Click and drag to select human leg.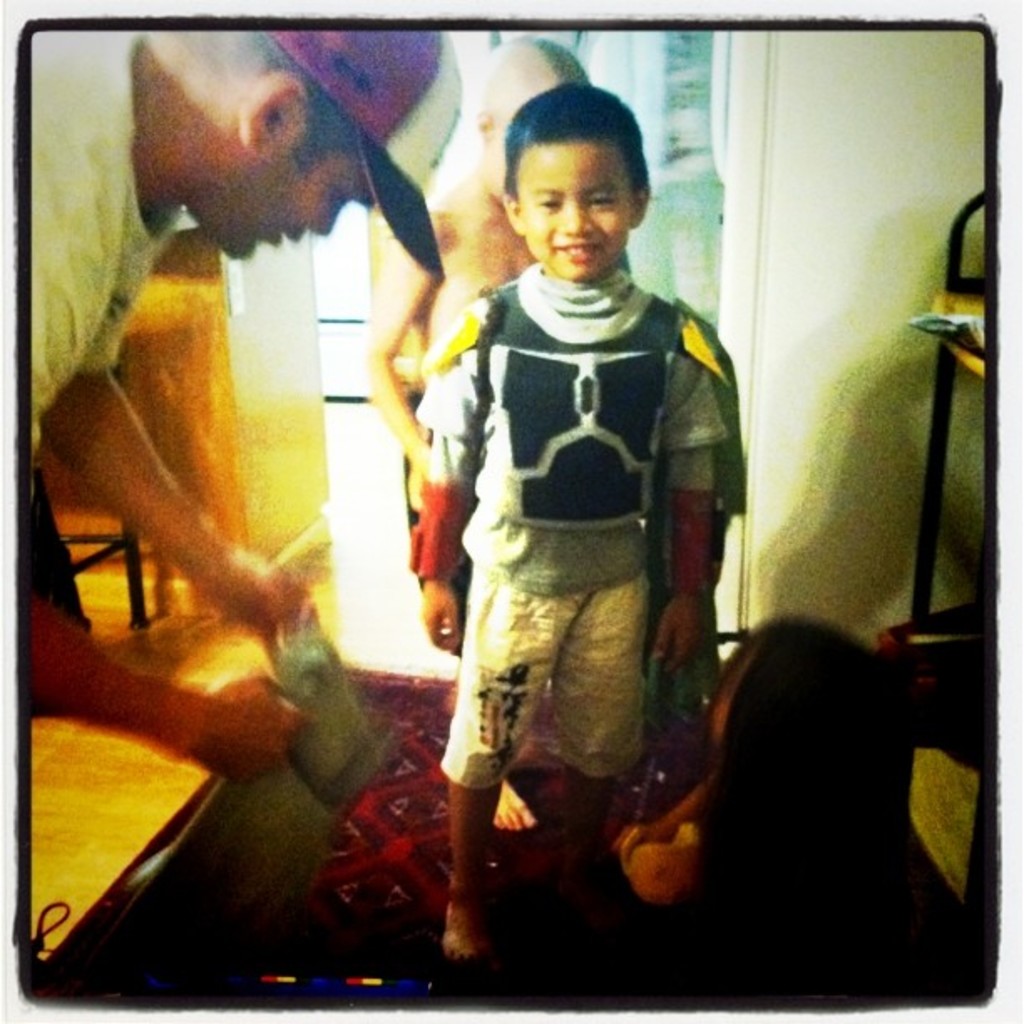
Selection: 443, 579, 559, 955.
